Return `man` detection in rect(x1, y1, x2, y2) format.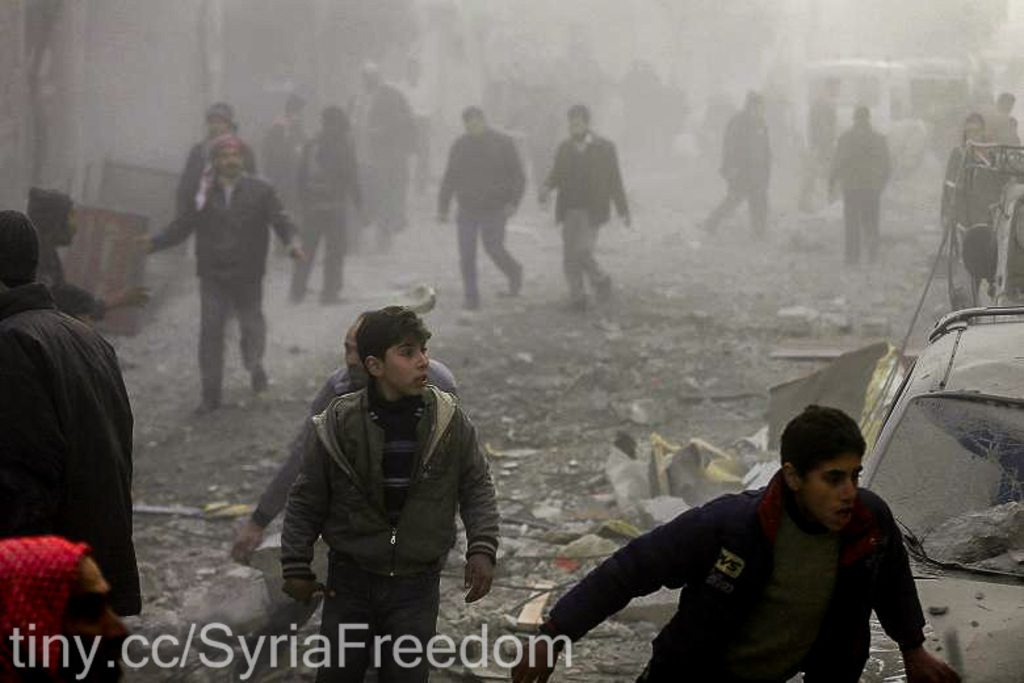
rect(0, 209, 134, 627).
